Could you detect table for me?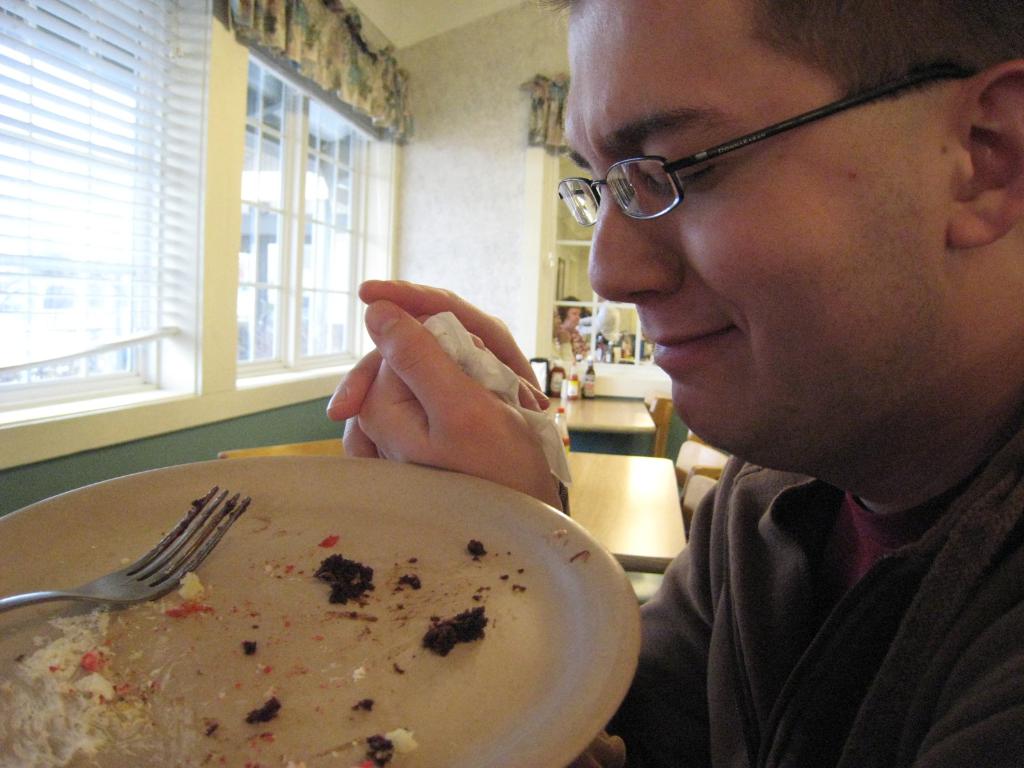
Detection result: box(564, 459, 688, 573).
